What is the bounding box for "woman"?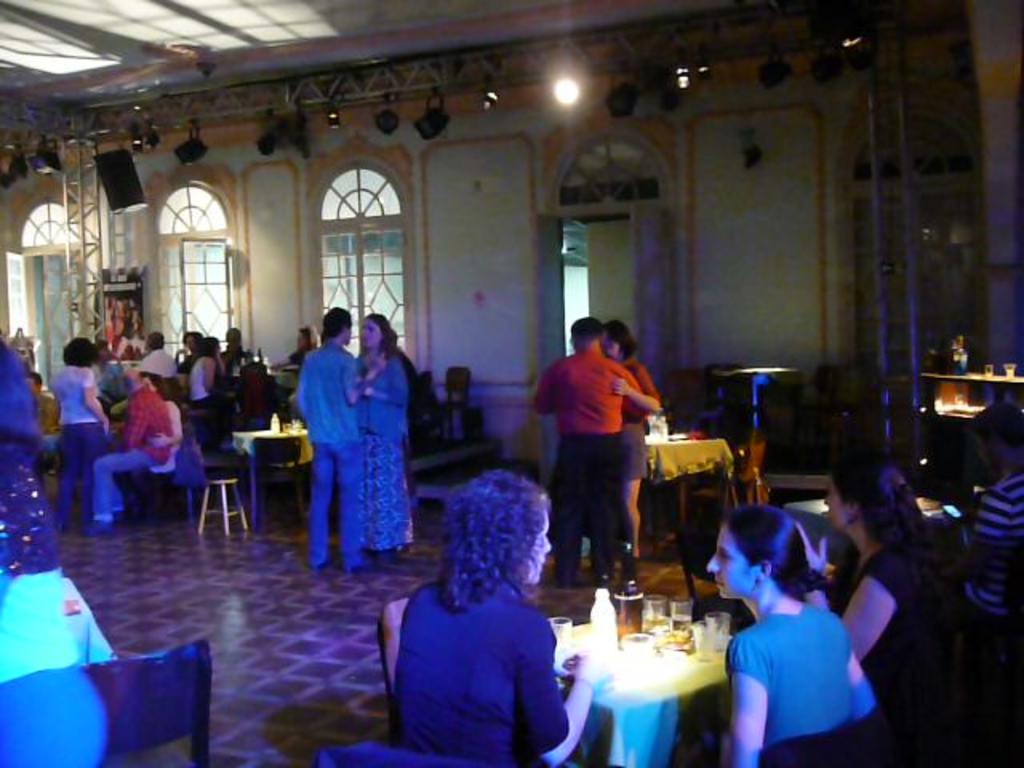
BBox(352, 317, 416, 557).
